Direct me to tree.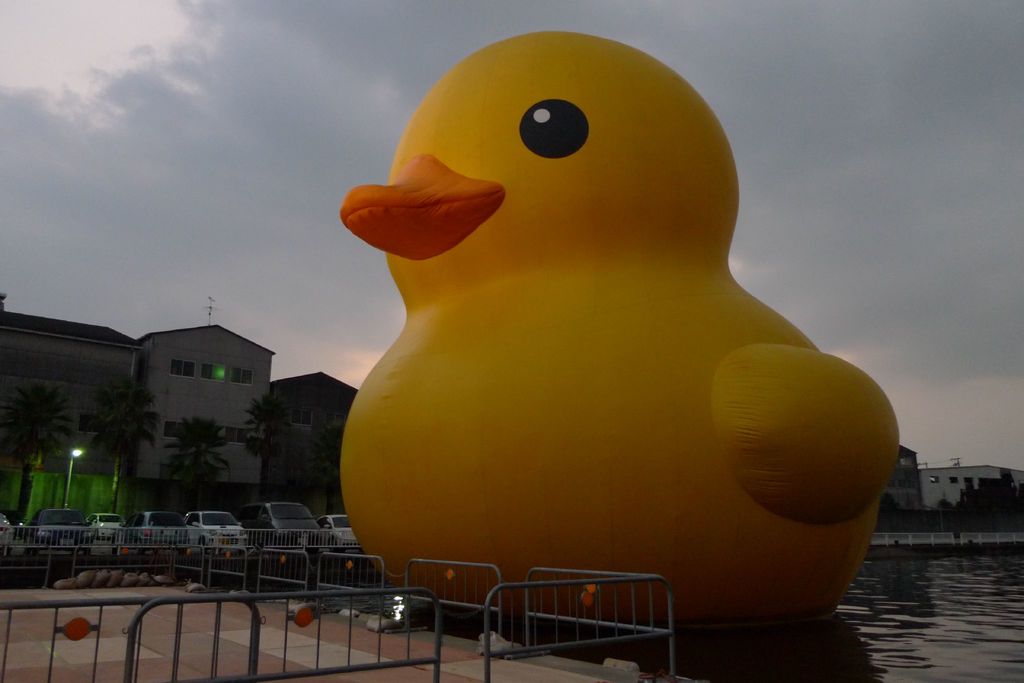
Direction: Rect(879, 467, 1021, 533).
